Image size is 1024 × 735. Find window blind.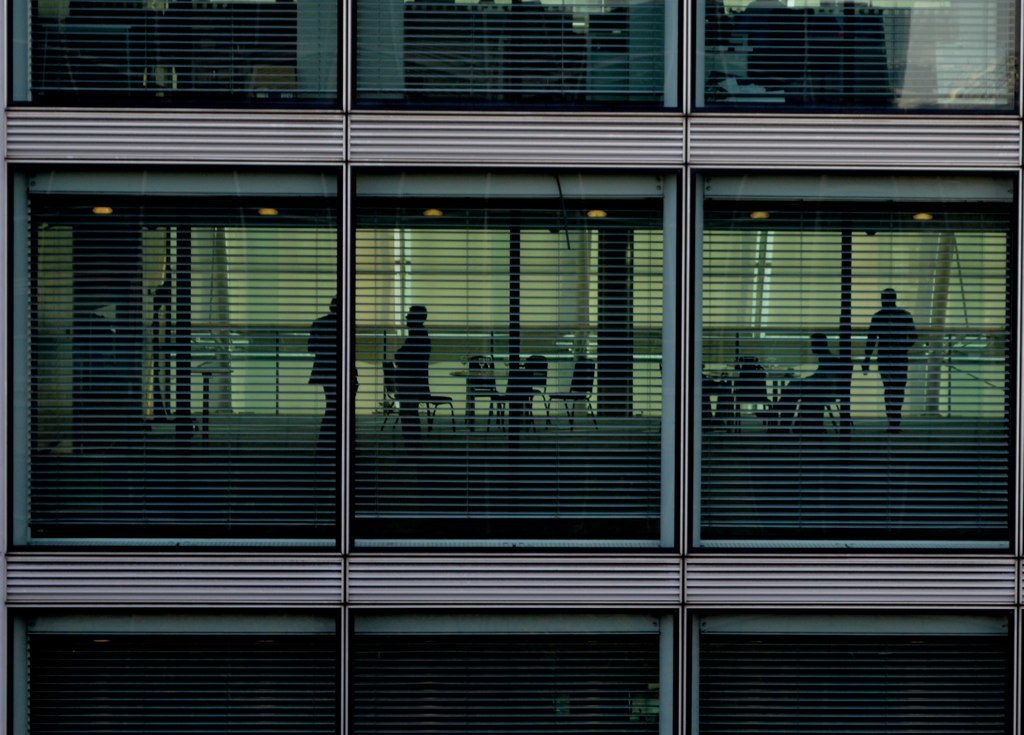
BBox(29, 617, 339, 734).
